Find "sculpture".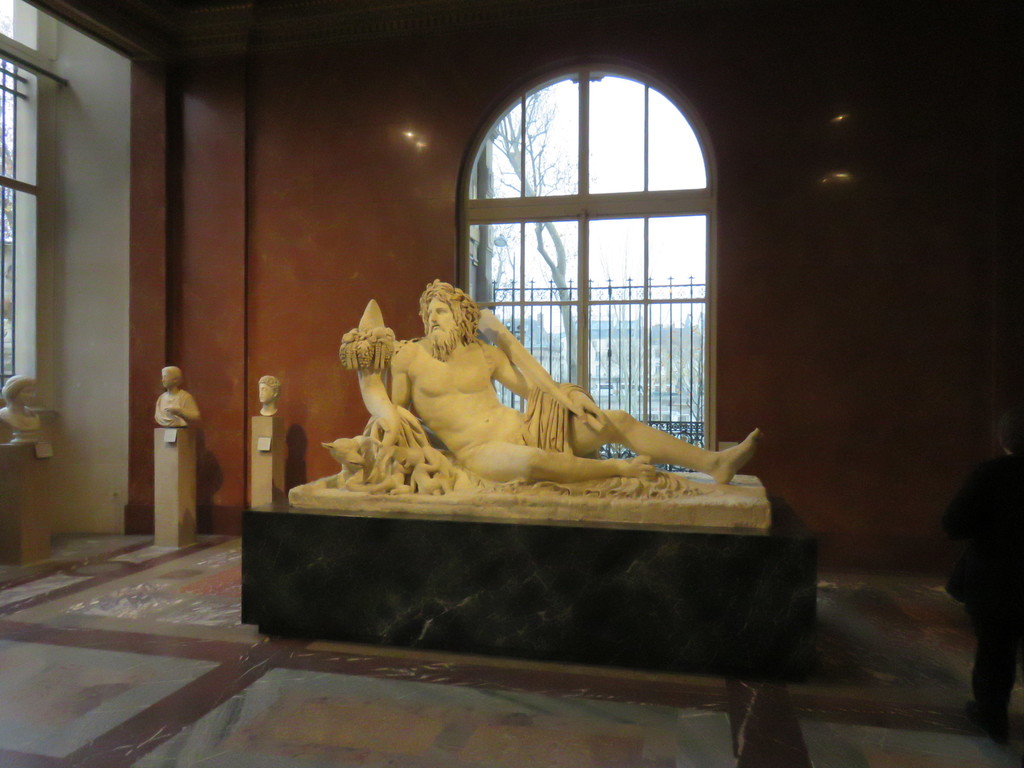
region(260, 378, 283, 415).
